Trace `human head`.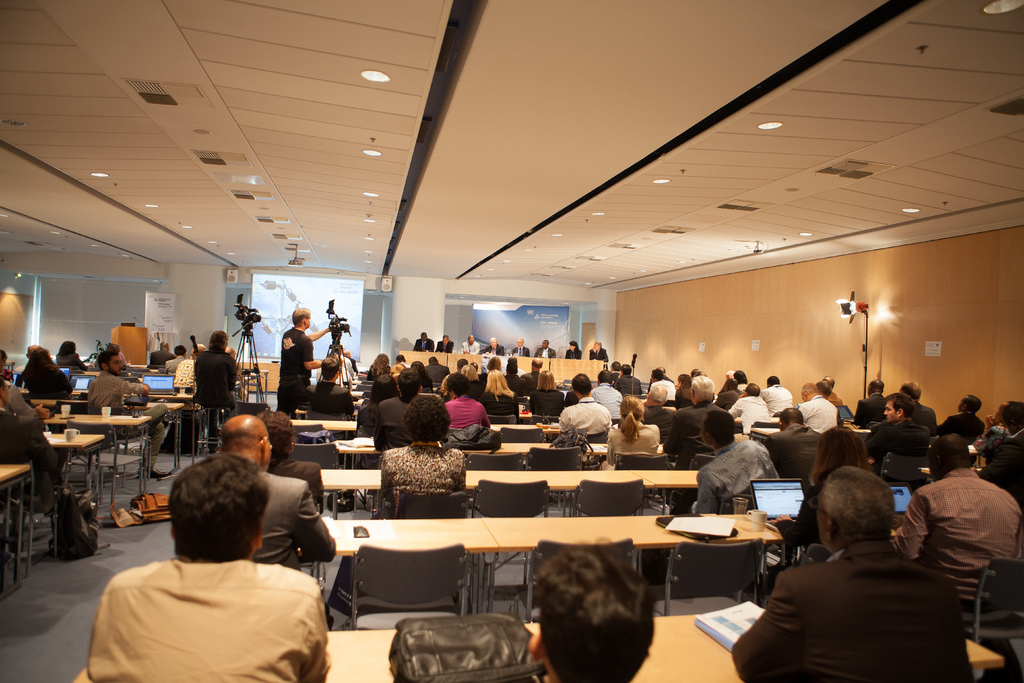
Traced to [456, 357, 469, 370].
